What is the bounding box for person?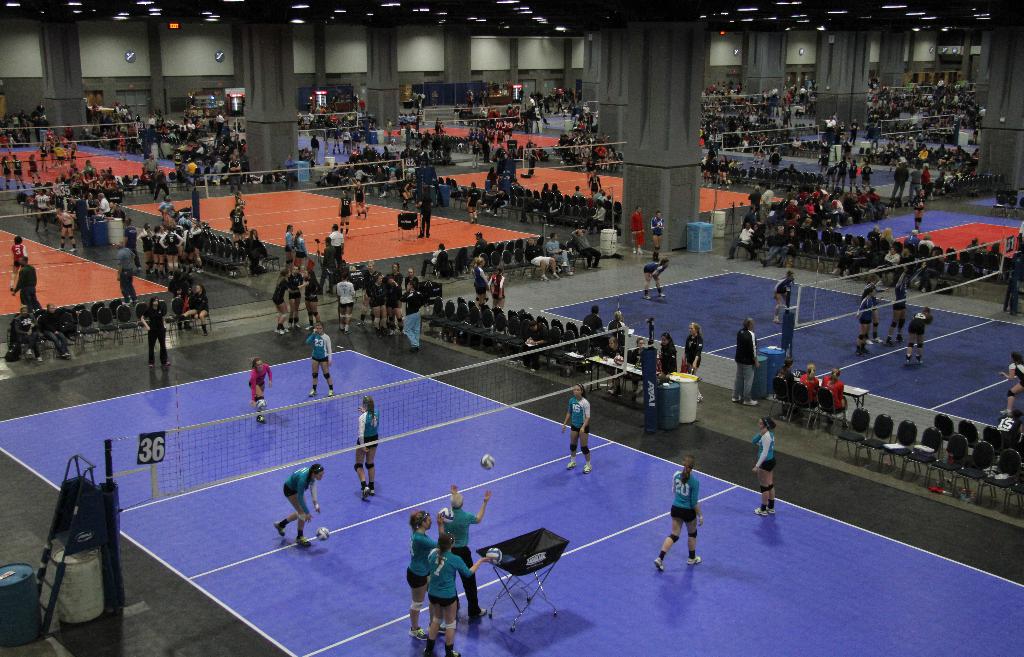
[888, 284, 909, 340].
